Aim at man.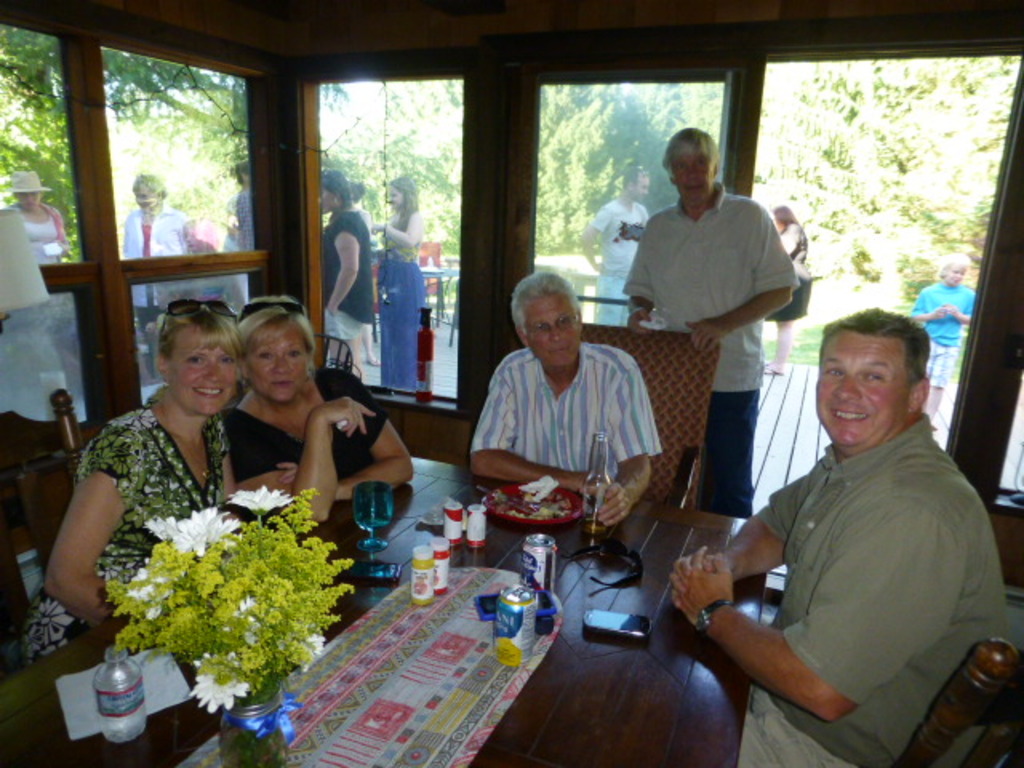
Aimed at {"left": 653, "top": 309, "right": 1016, "bottom": 766}.
